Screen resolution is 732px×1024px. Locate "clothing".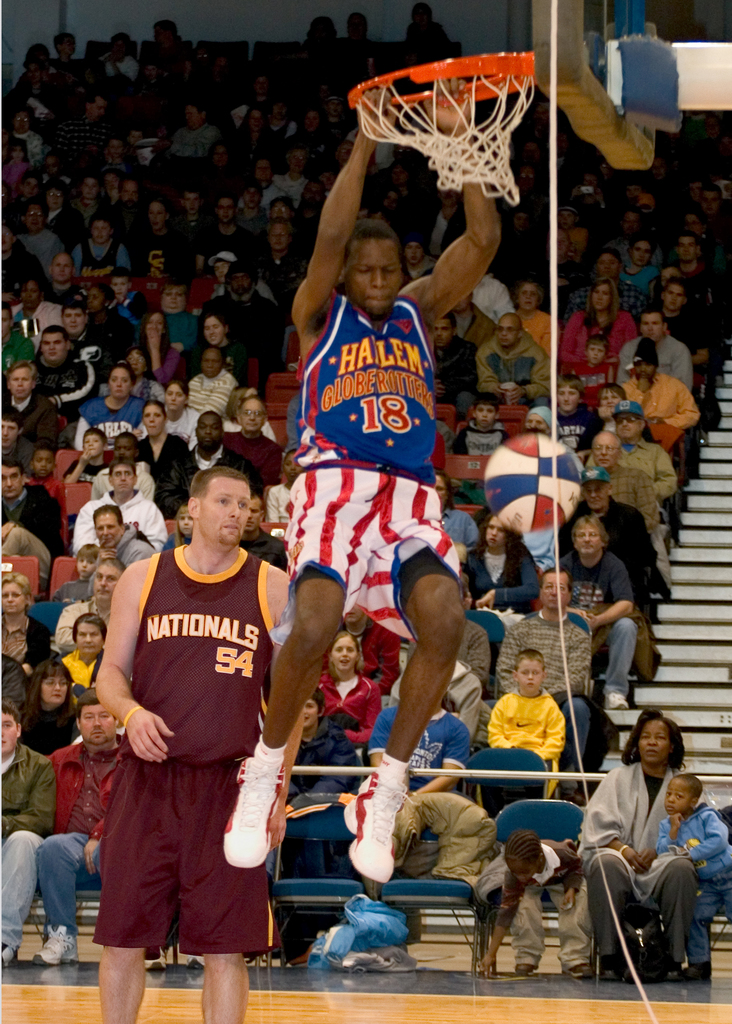
bbox=[261, 113, 294, 147].
